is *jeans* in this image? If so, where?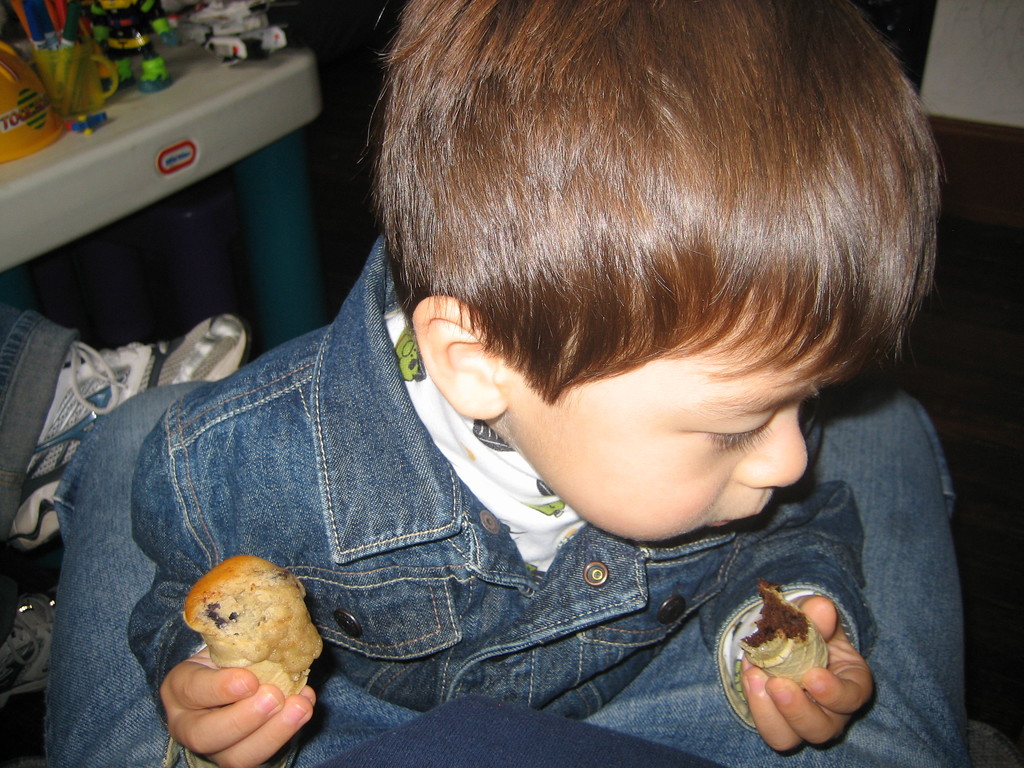
Yes, at {"x1": 0, "y1": 291, "x2": 79, "y2": 547}.
